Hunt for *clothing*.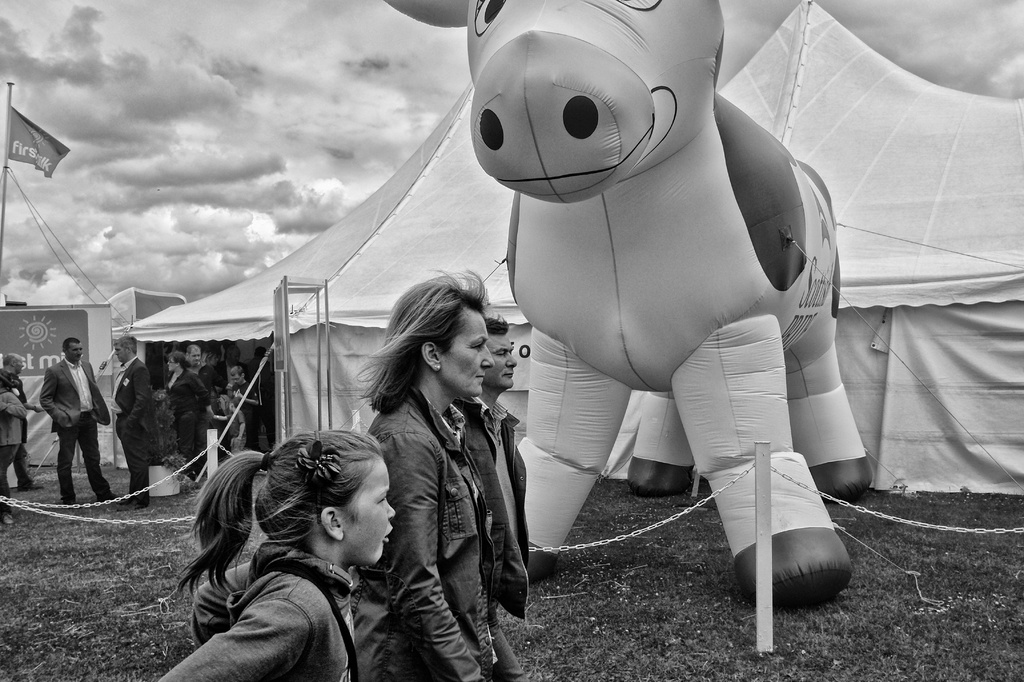
Hunted down at (228, 381, 259, 448).
